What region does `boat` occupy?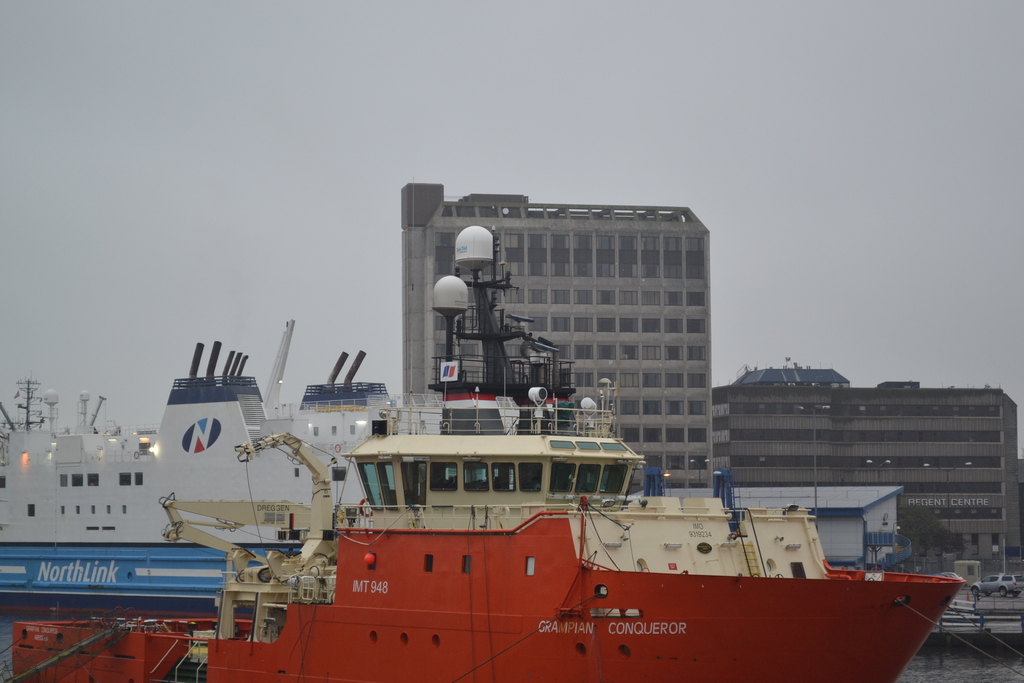
<region>8, 222, 964, 682</region>.
